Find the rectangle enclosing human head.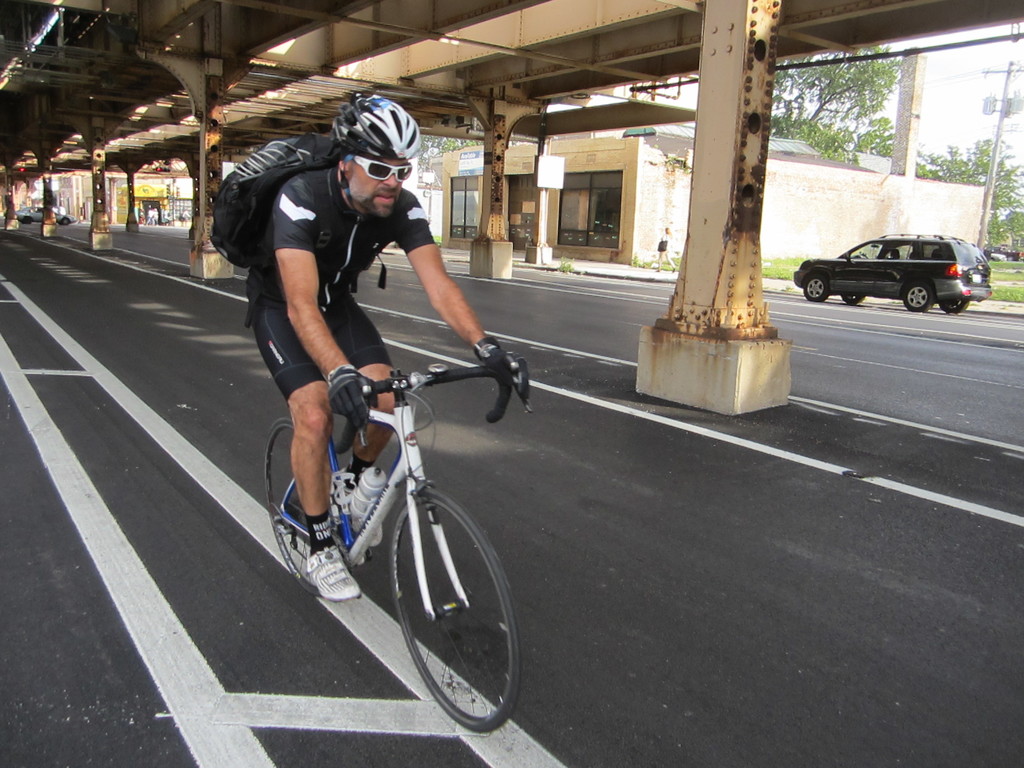
locate(341, 89, 435, 223).
